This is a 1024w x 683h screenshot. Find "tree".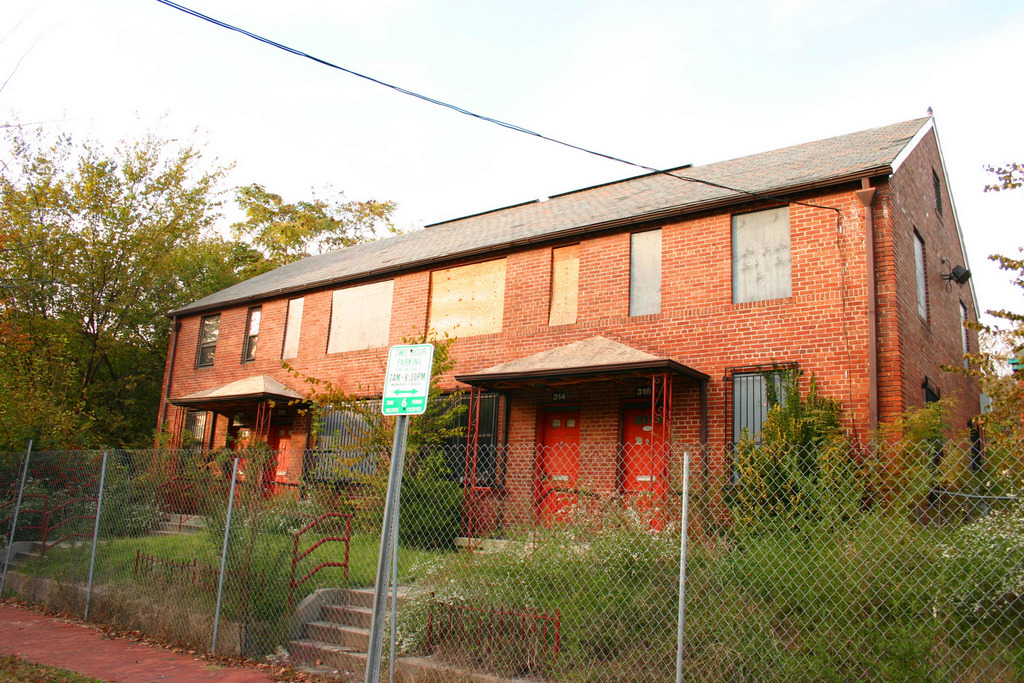
Bounding box: [959,237,1023,367].
